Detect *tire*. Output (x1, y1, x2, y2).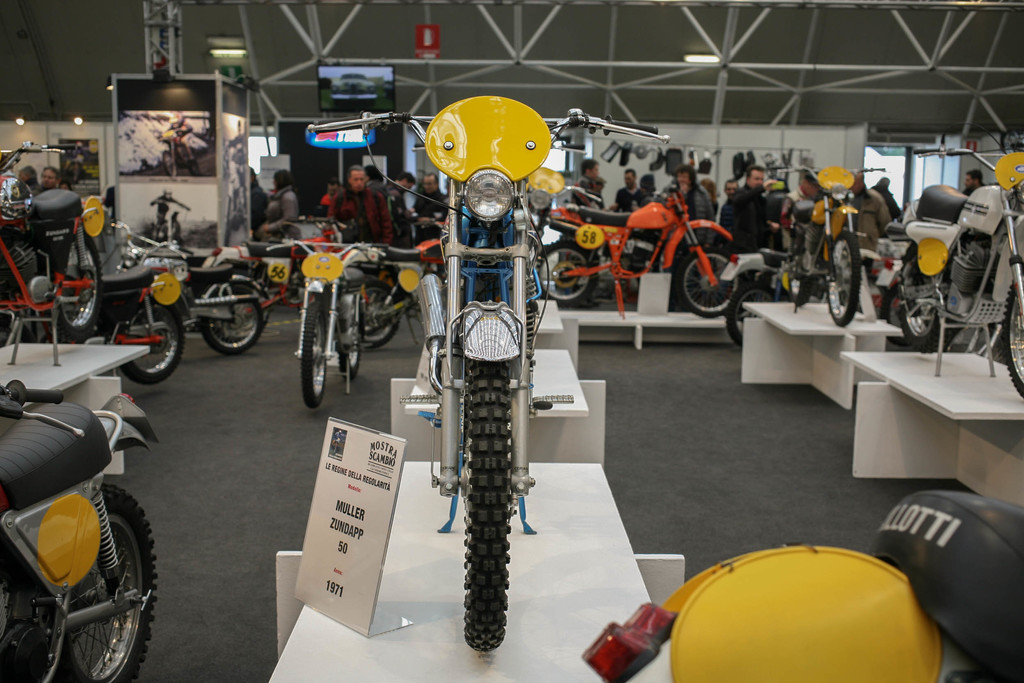
(163, 151, 178, 176).
